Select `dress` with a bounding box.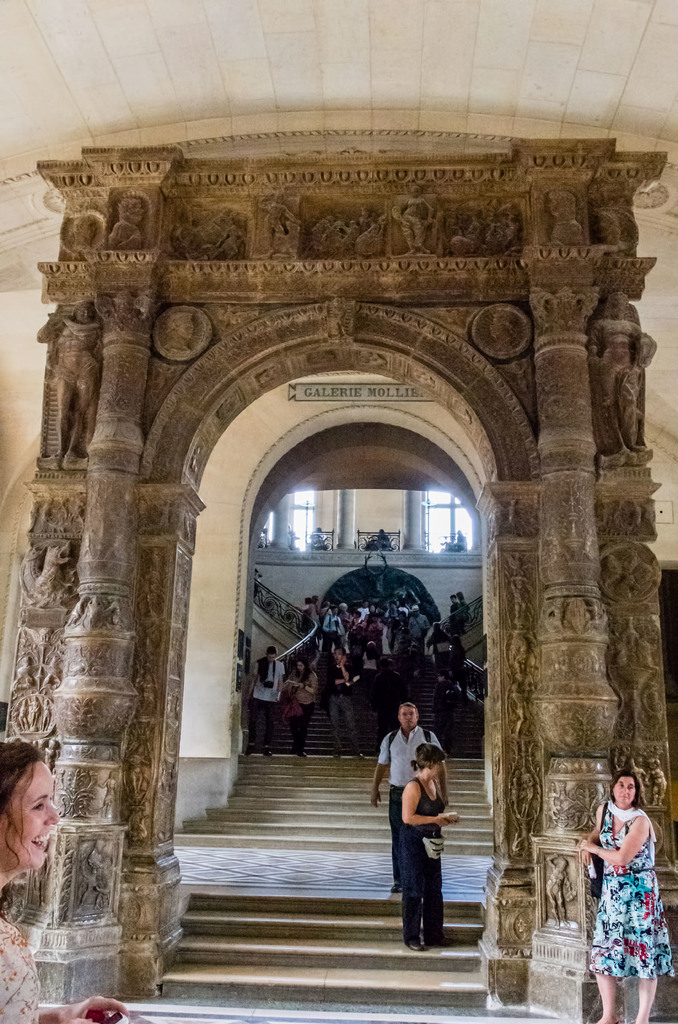
l=587, t=804, r=677, b=977.
